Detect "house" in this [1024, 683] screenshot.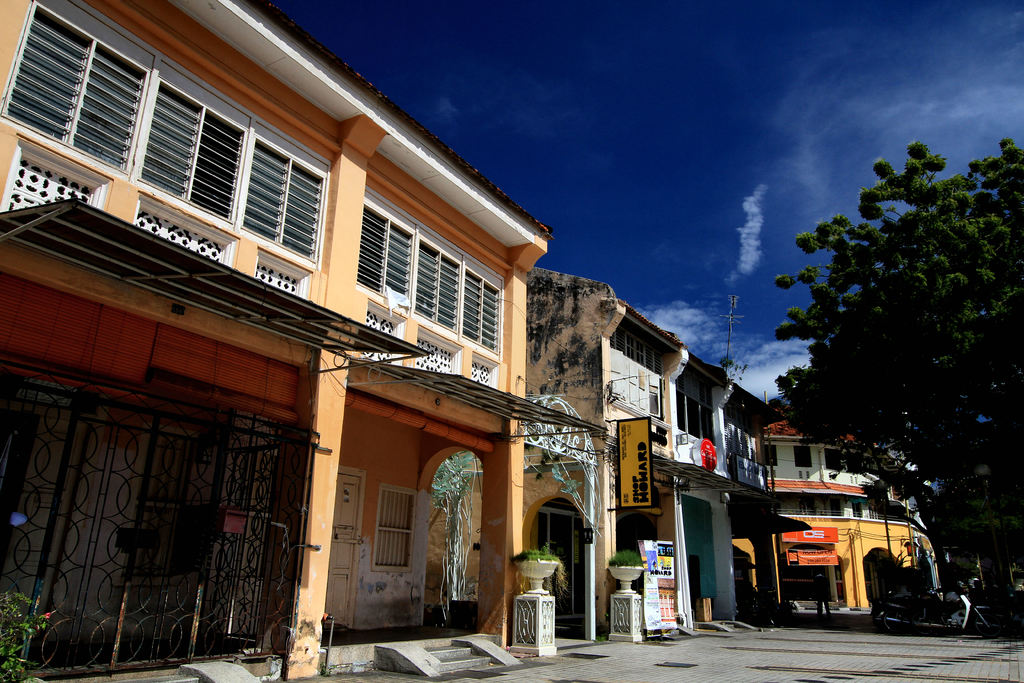
Detection: 0:8:558:670.
